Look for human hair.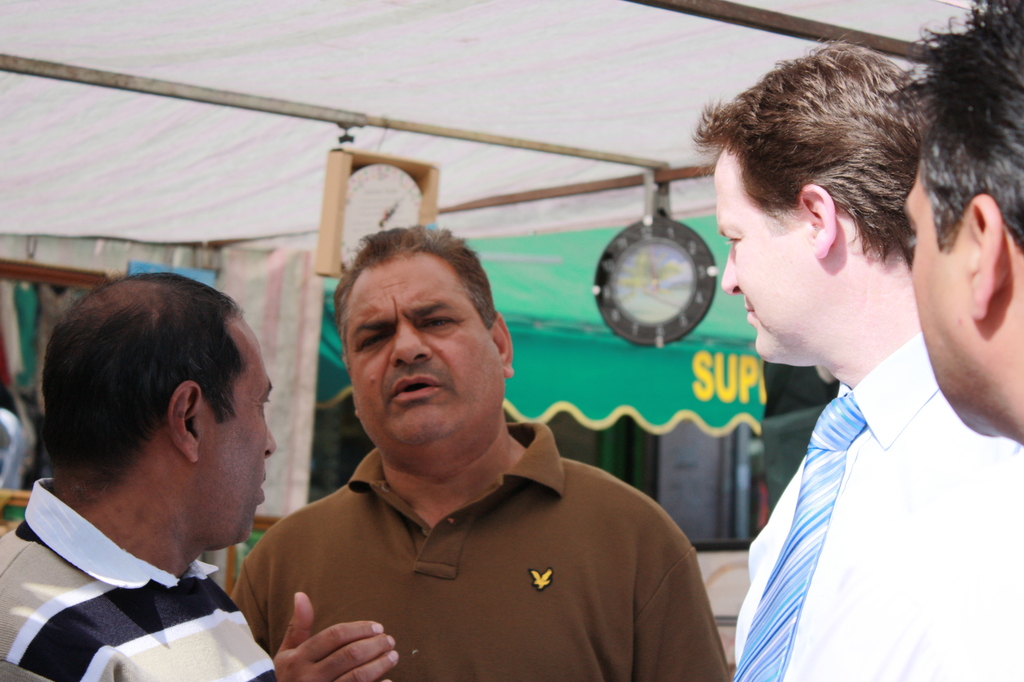
Found: bbox=(333, 221, 503, 330).
